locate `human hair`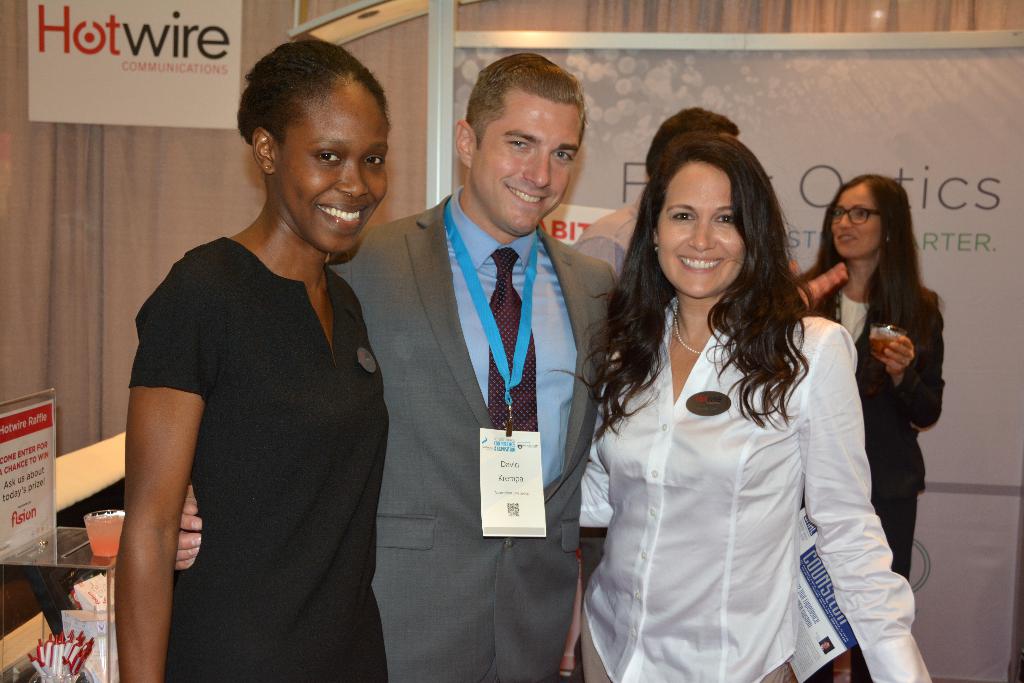
l=829, t=164, r=937, b=374
